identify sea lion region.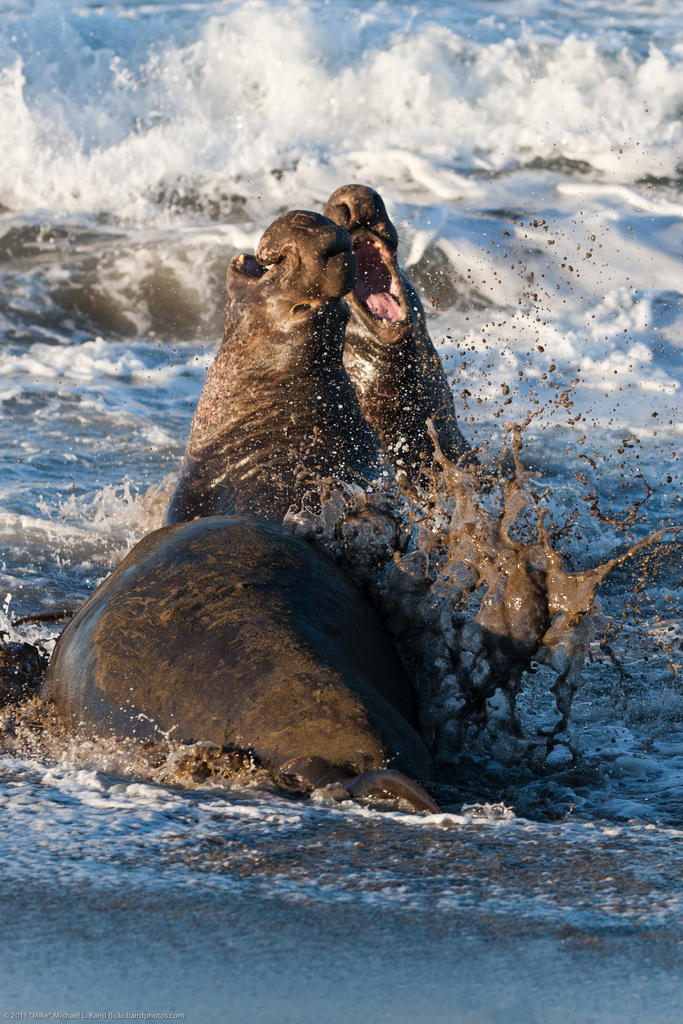
Region: [x1=44, y1=211, x2=447, y2=804].
